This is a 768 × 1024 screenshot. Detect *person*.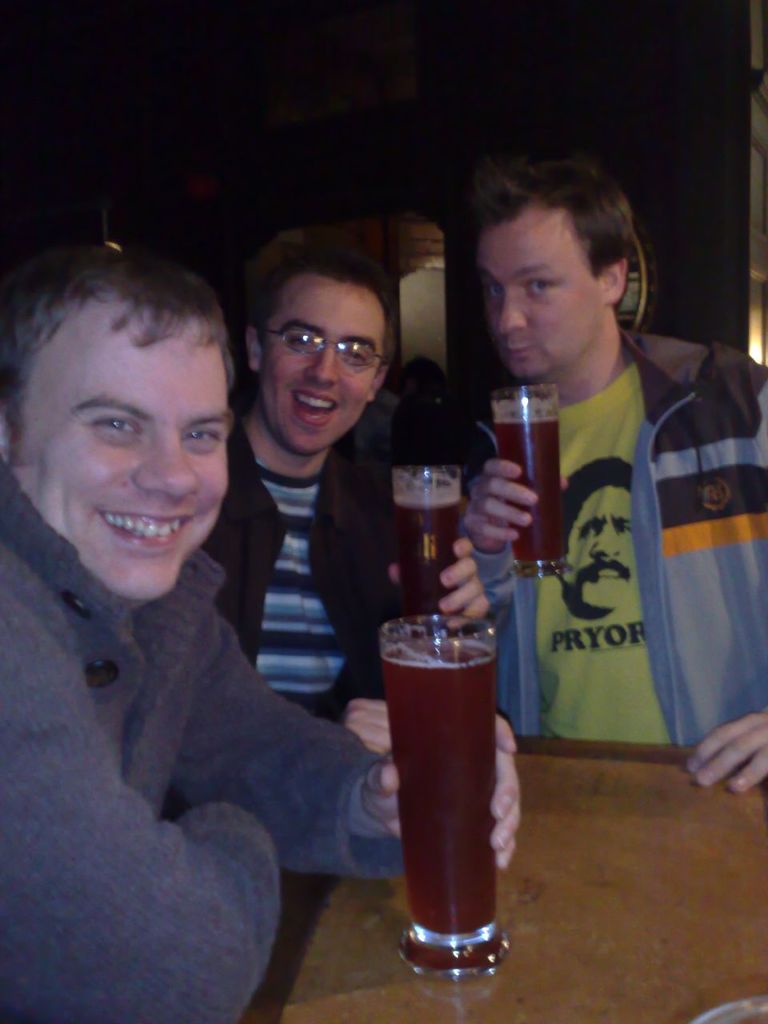
191 222 489 766.
